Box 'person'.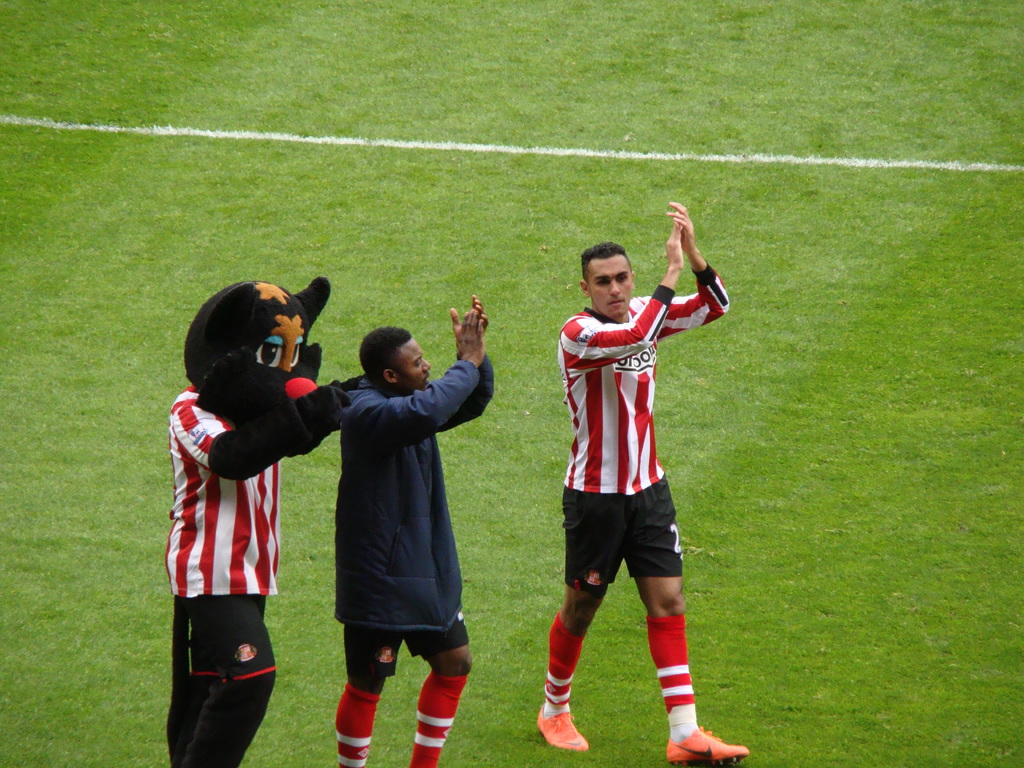
534/213/719/756.
